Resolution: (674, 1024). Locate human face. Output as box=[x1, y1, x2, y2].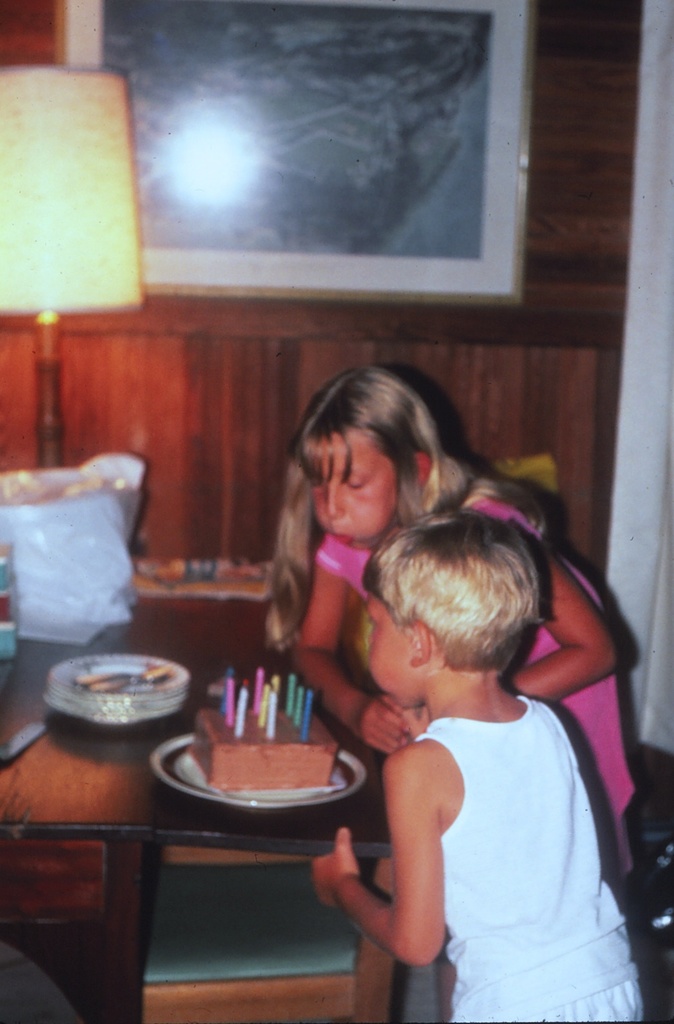
box=[308, 435, 390, 538].
